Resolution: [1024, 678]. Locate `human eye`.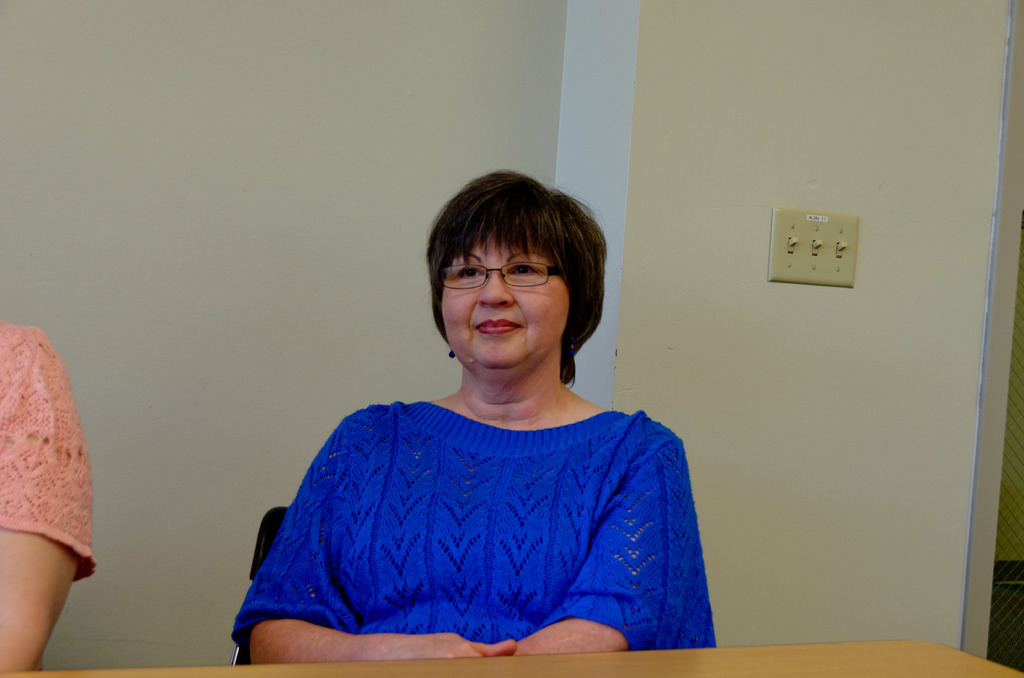
<box>451,264,484,280</box>.
